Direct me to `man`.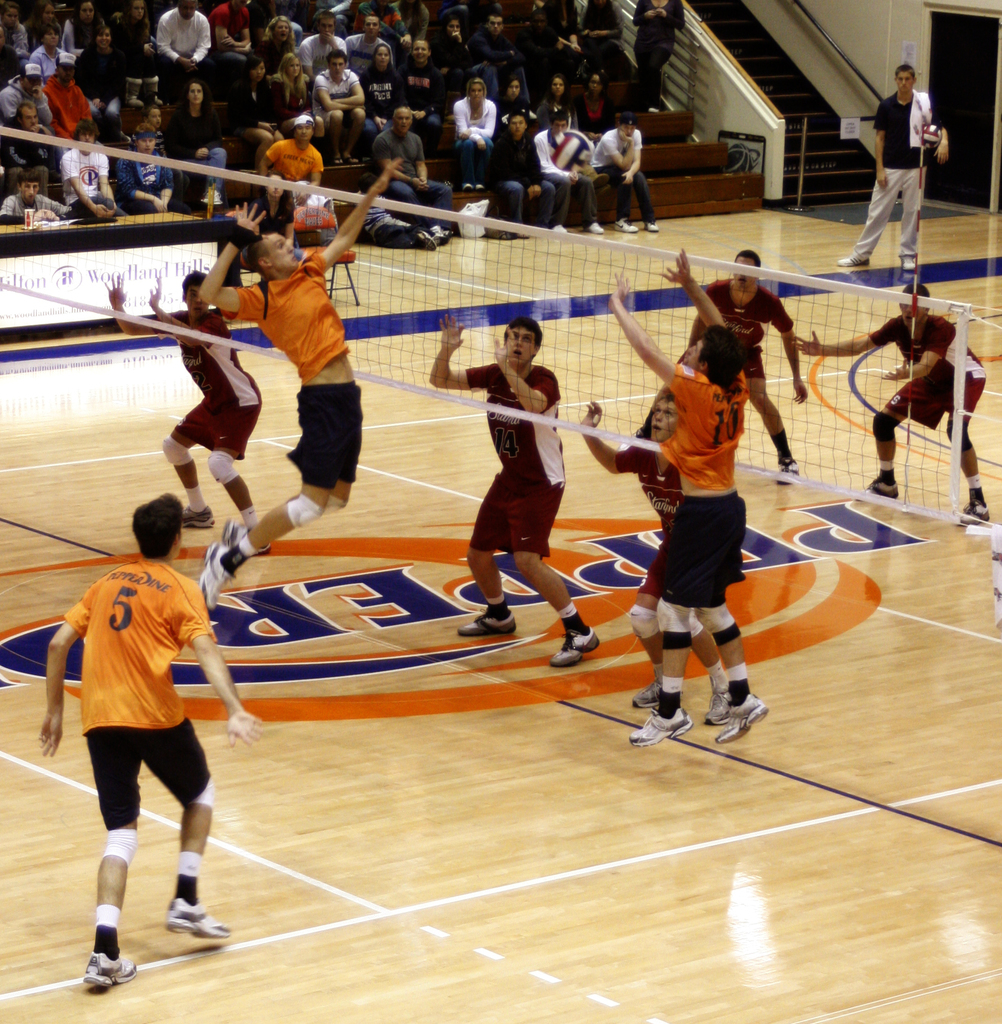
Direction: [590,113,660,233].
